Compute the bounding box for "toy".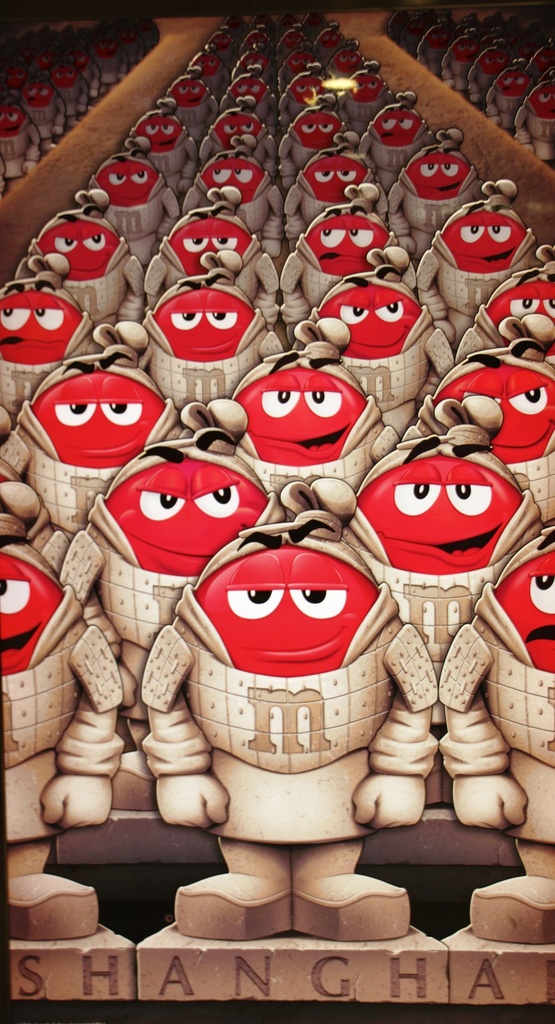
[left=279, top=60, right=338, bottom=130].
